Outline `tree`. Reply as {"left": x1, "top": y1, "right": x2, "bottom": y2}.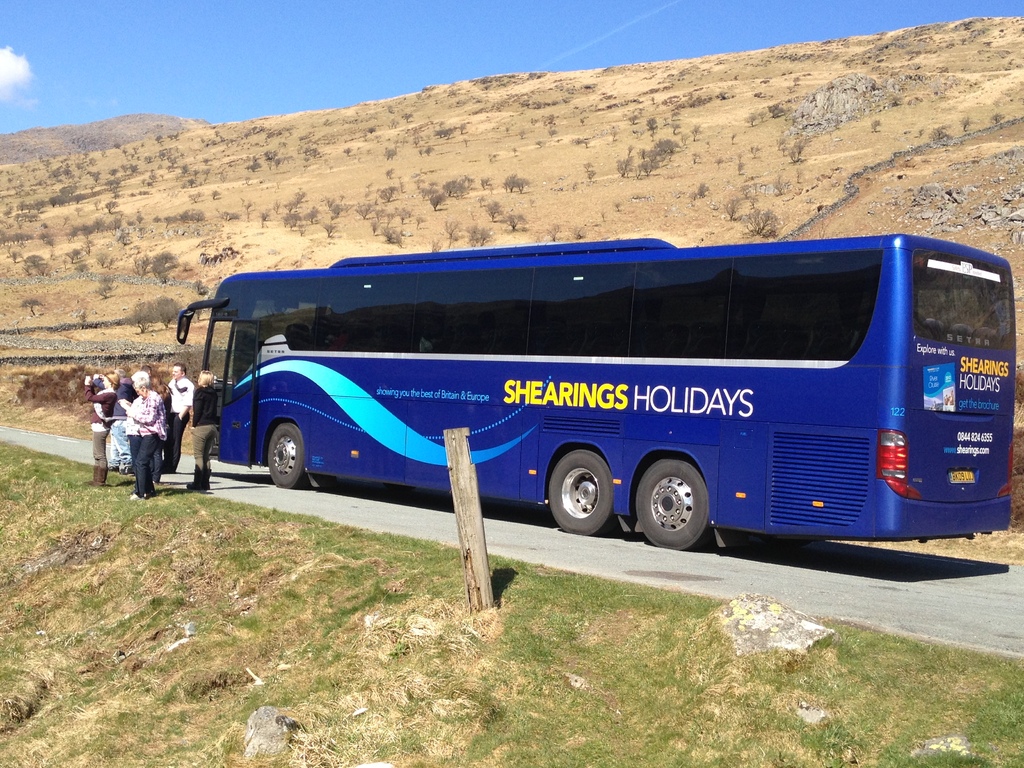
{"left": 963, "top": 119, "right": 972, "bottom": 131}.
